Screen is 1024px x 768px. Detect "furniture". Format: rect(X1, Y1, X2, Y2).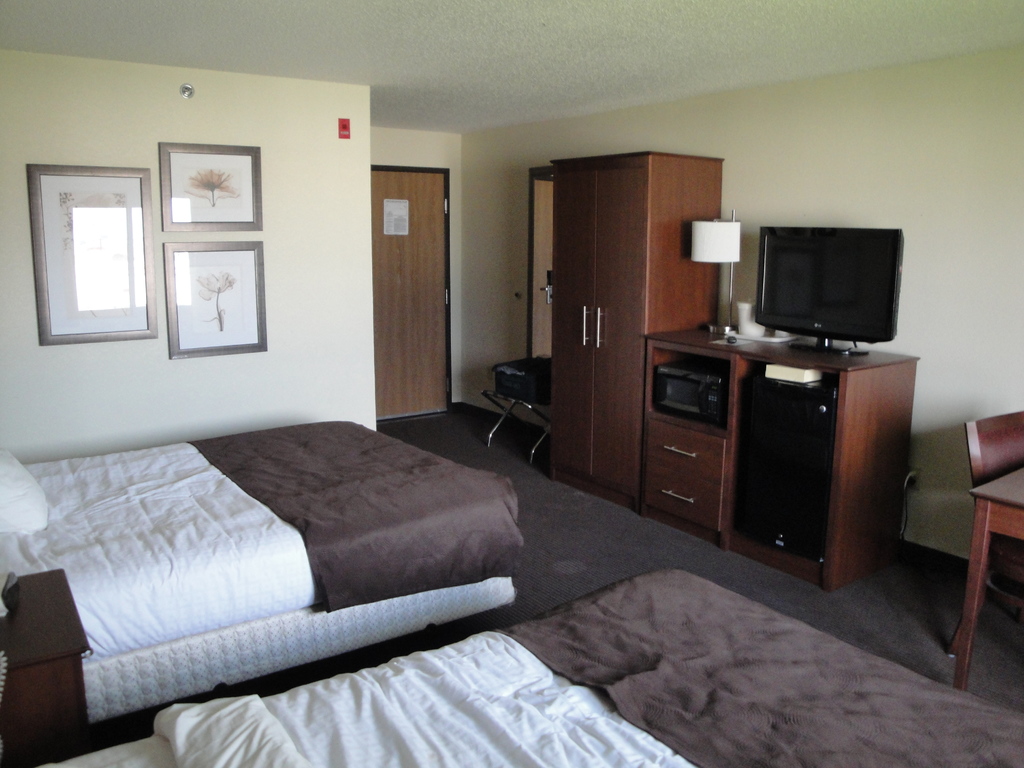
rect(639, 320, 914, 589).
